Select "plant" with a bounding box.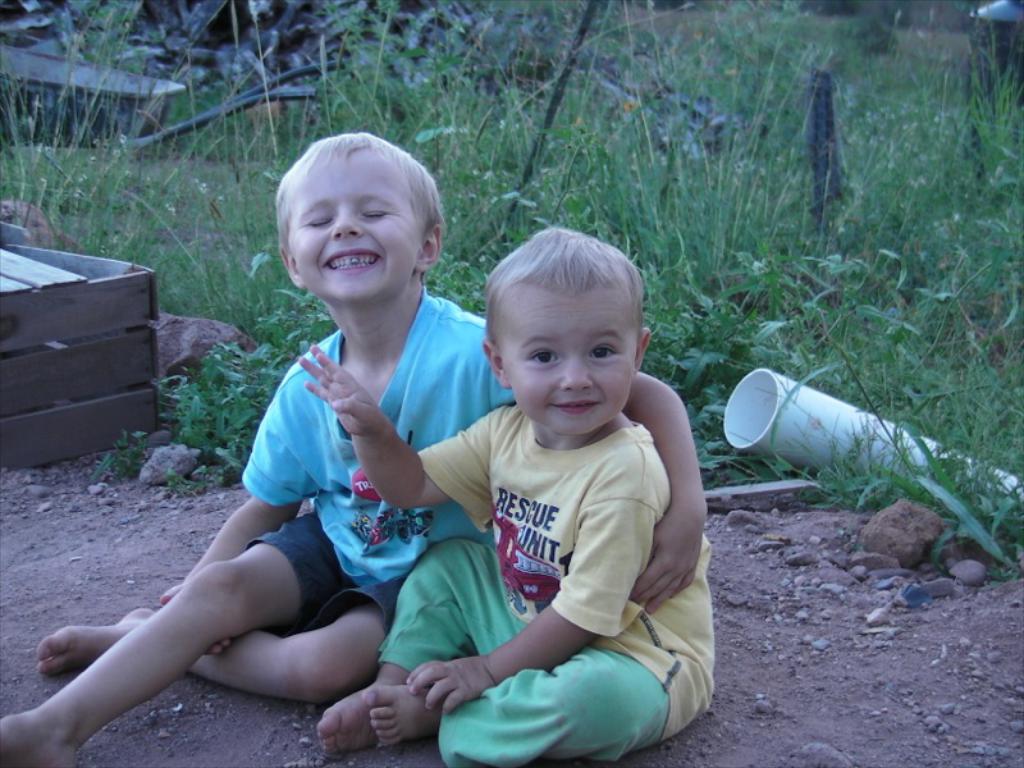
left=0, top=0, right=1023, bottom=579.
